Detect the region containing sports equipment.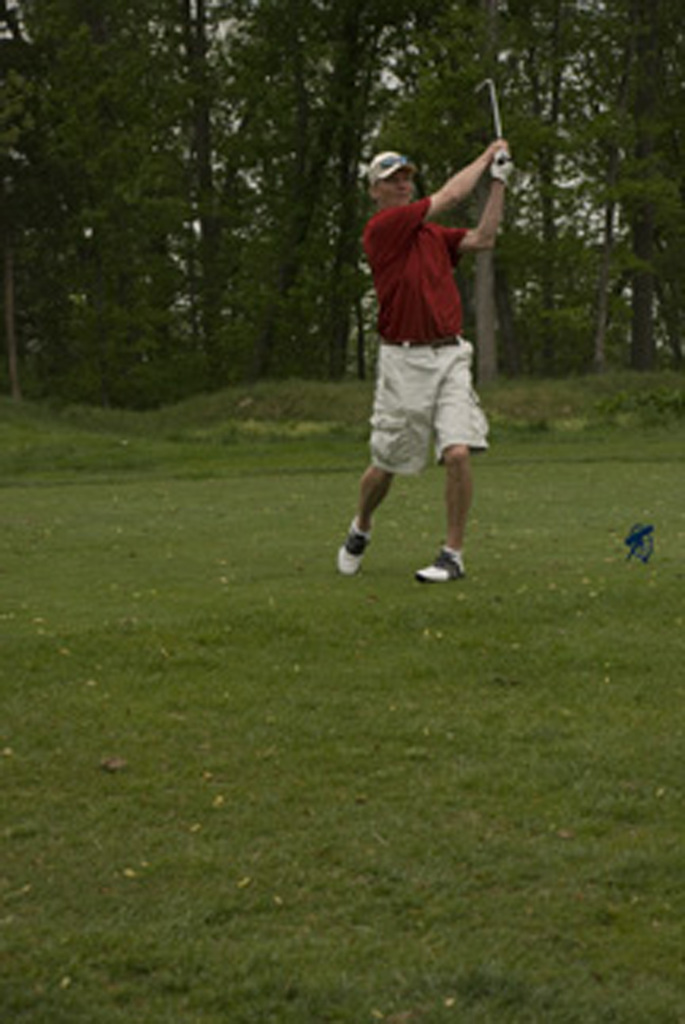
select_region(474, 79, 507, 154).
